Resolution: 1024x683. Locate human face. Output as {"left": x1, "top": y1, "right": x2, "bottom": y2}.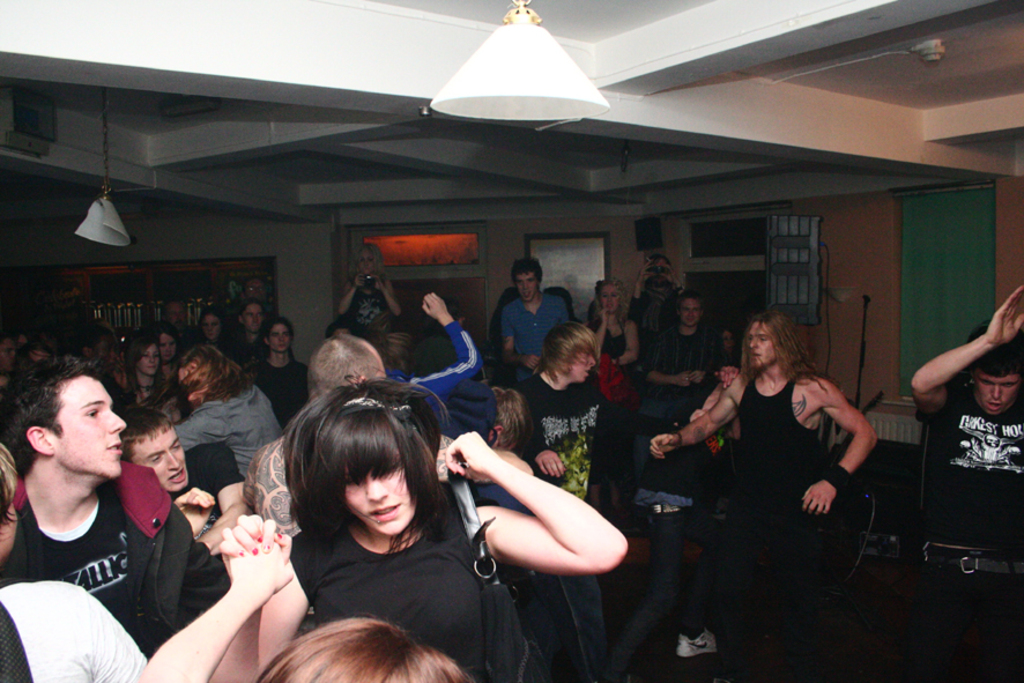
{"left": 131, "top": 428, "right": 181, "bottom": 491}.
